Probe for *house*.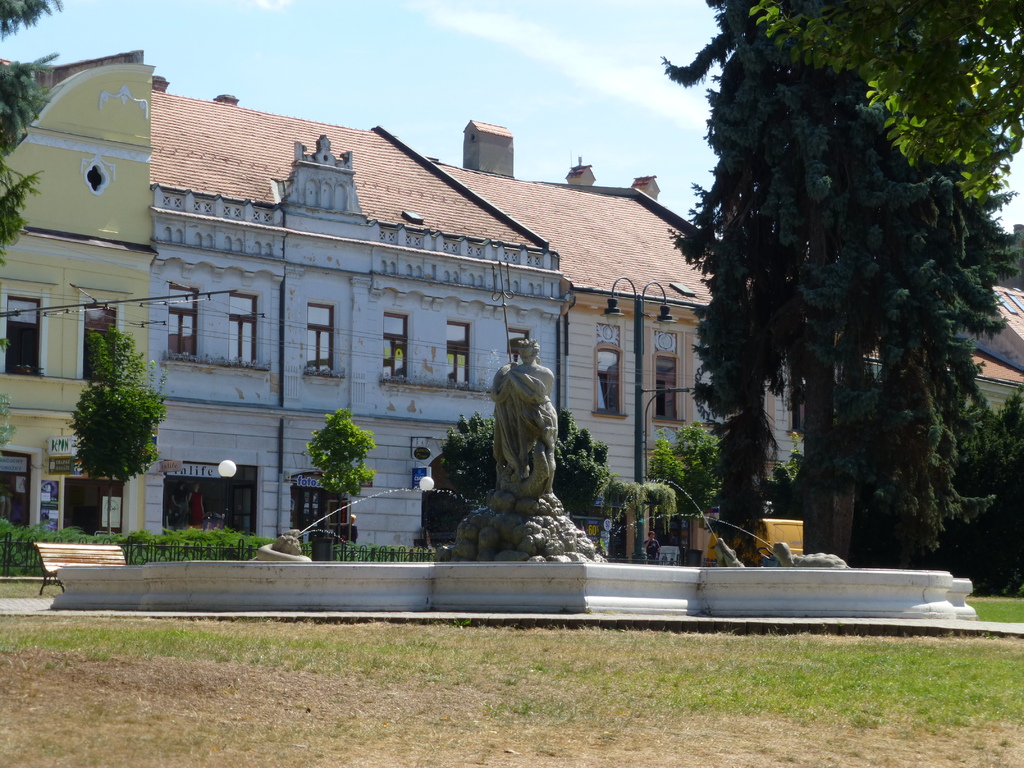
Probe result: select_region(841, 284, 1022, 567).
